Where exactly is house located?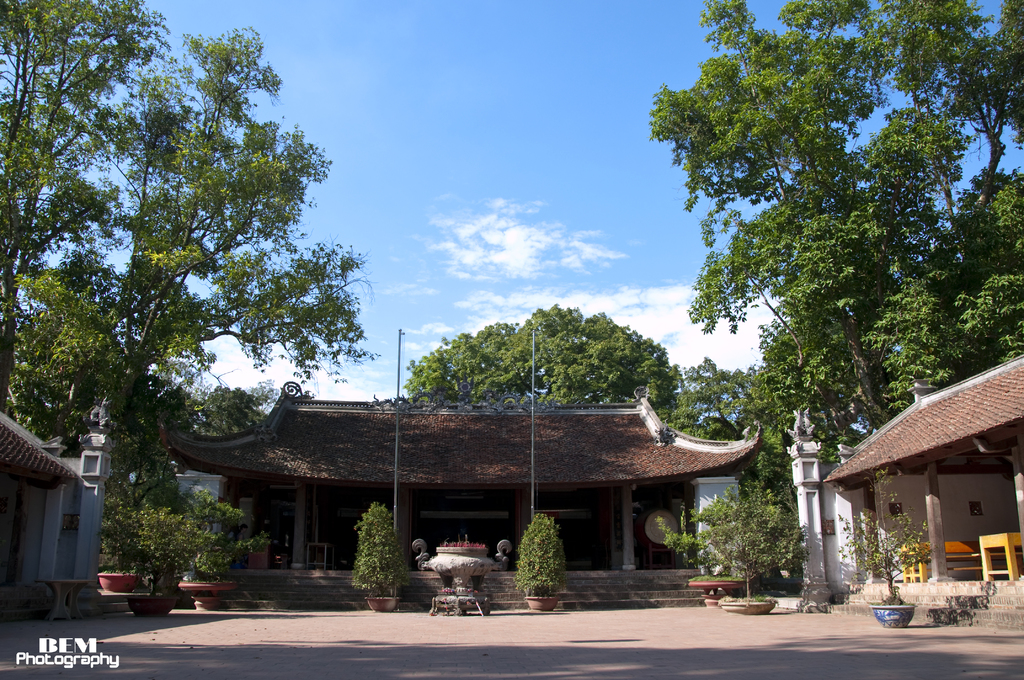
Its bounding box is 174:376:775:606.
